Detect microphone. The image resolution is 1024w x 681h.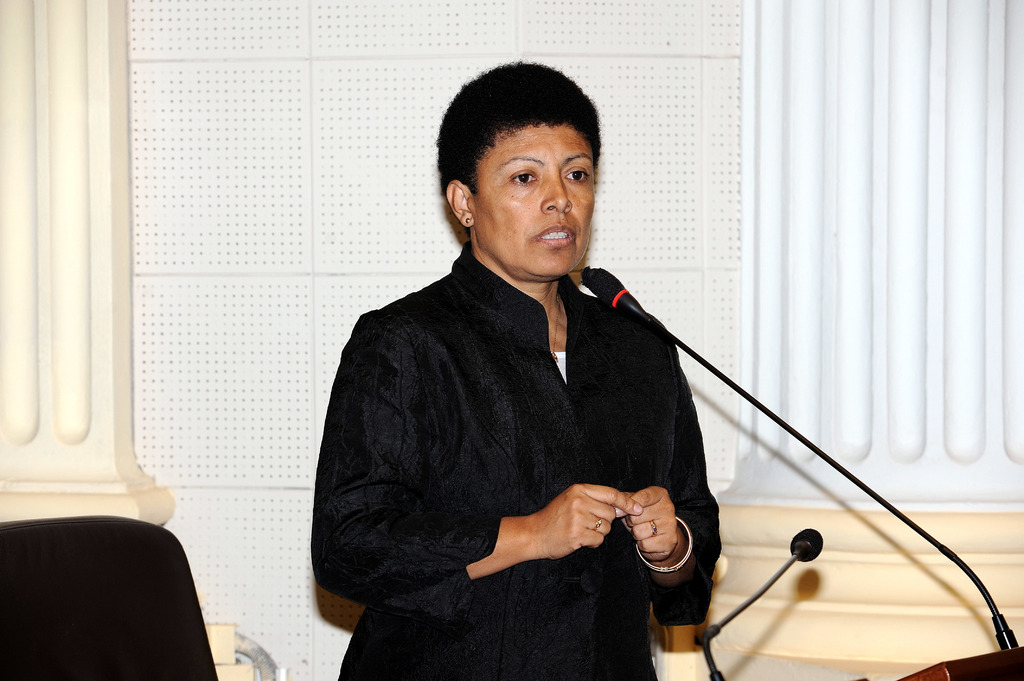
(x1=790, y1=523, x2=824, y2=564).
